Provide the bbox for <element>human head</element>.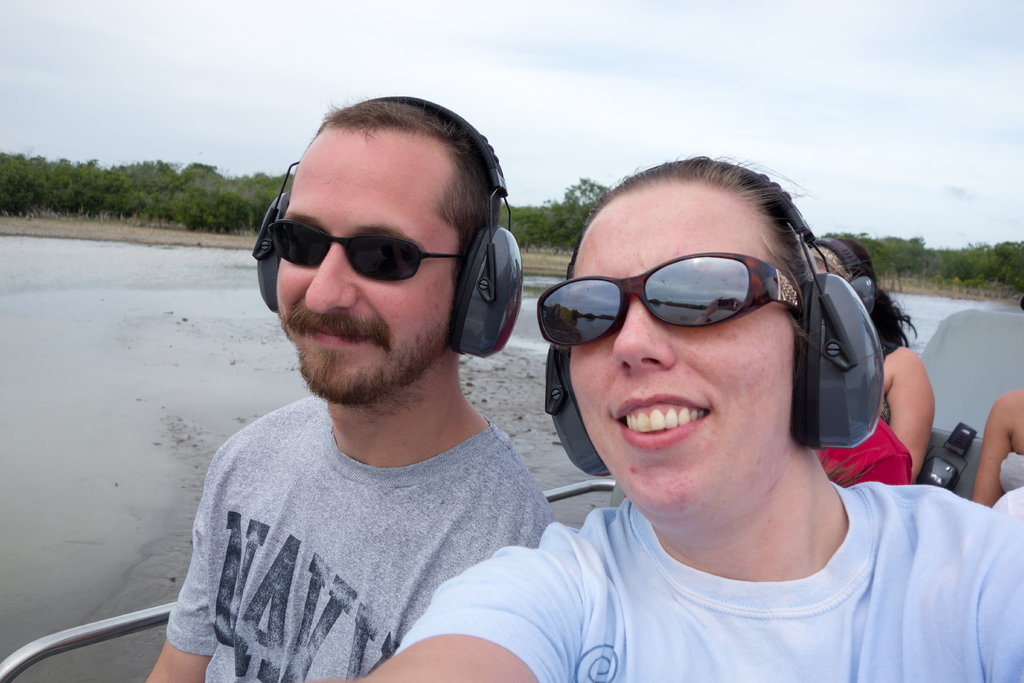
Rect(530, 169, 894, 520).
